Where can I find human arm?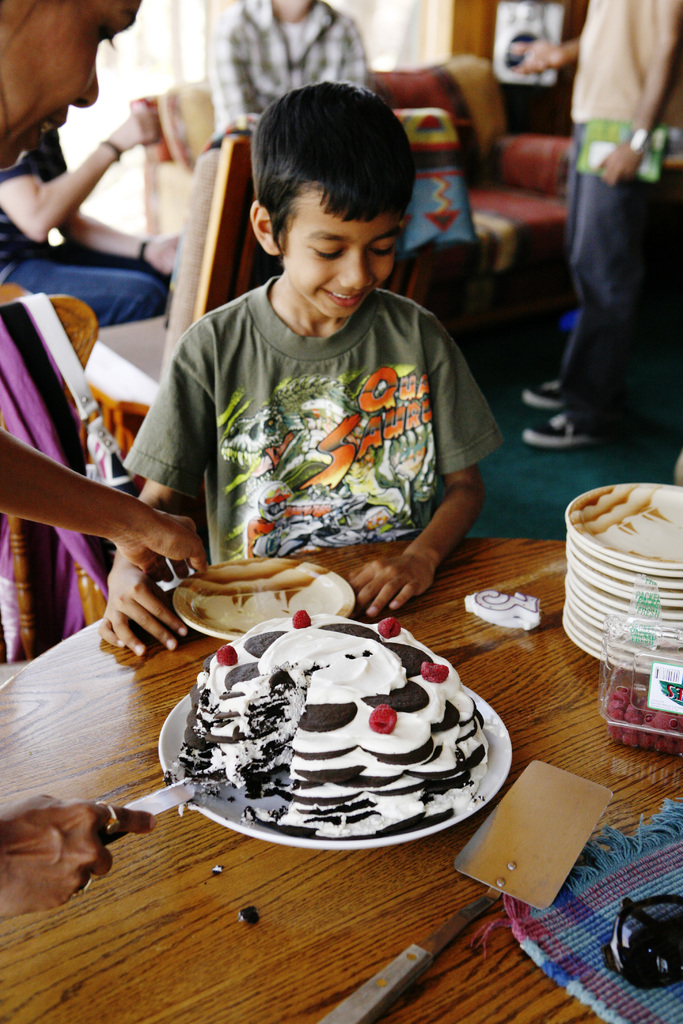
You can find it at (345,342,492,620).
